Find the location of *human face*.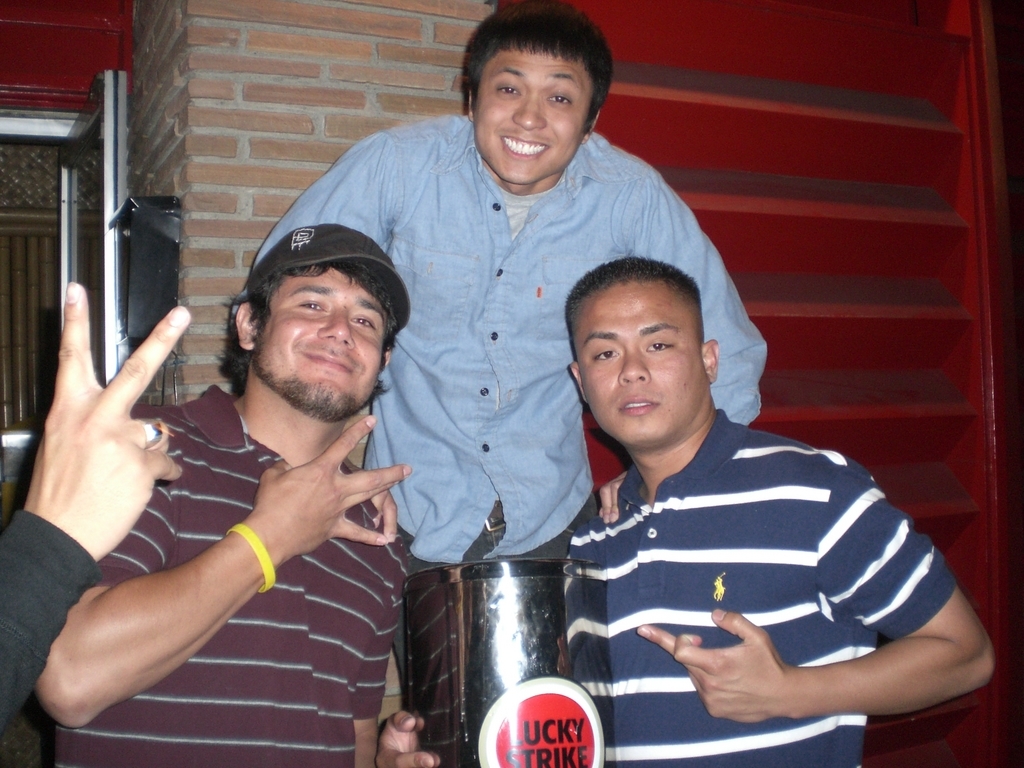
Location: {"x1": 474, "y1": 49, "x2": 591, "y2": 186}.
